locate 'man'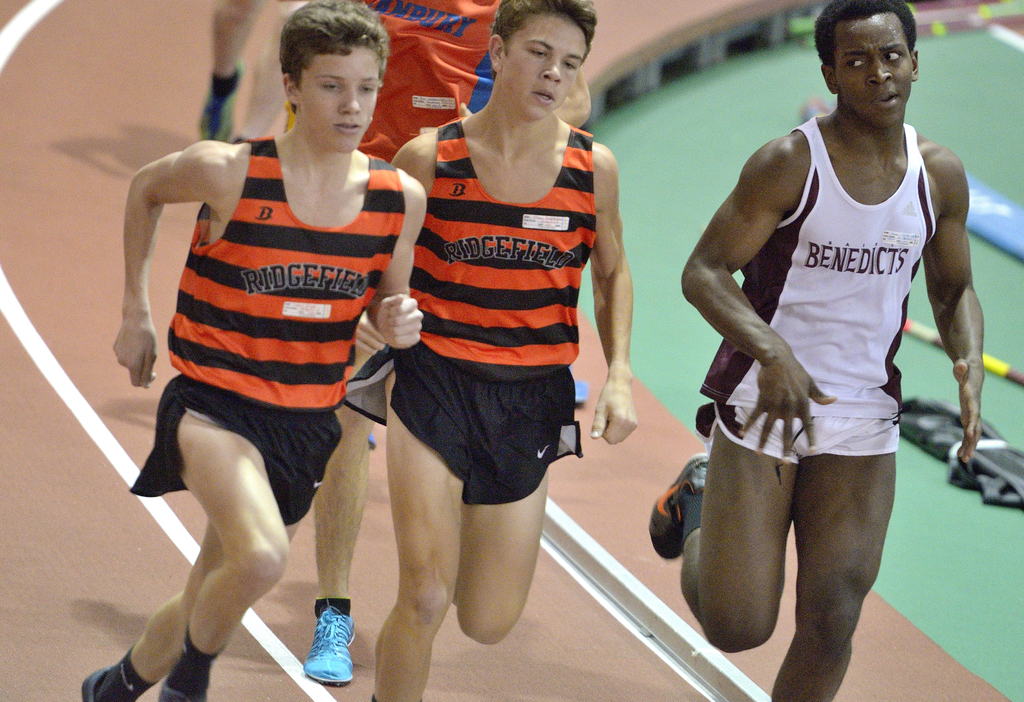
select_region(278, 0, 598, 688)
